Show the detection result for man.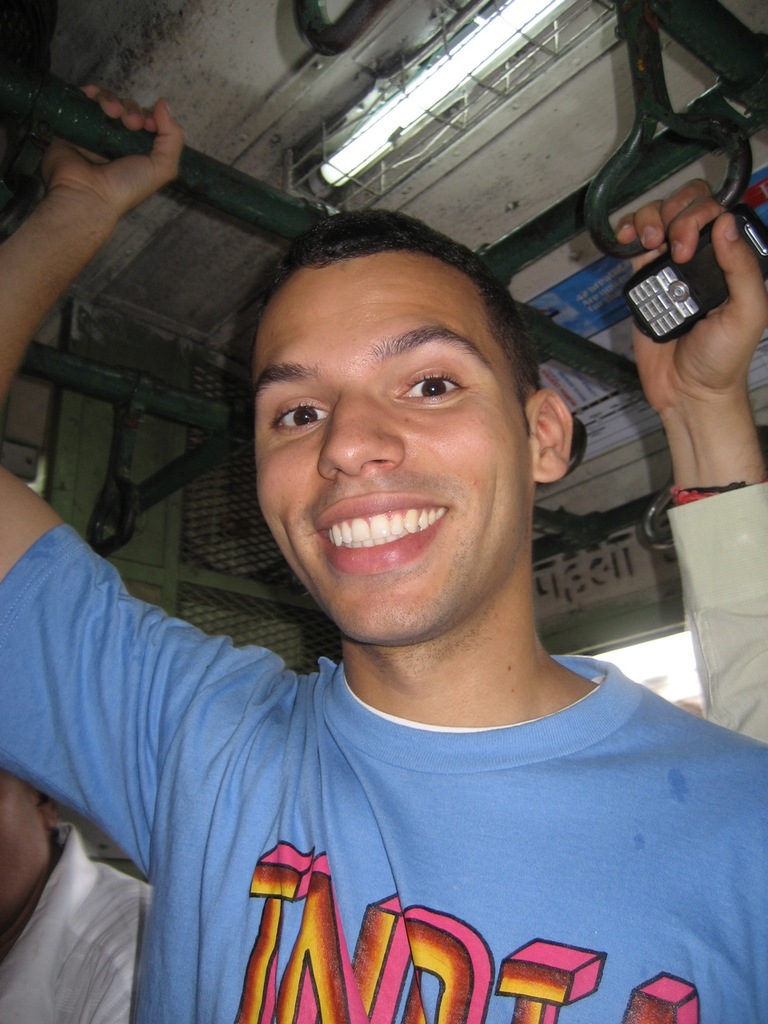
rect(14, 157, 764, 999).
